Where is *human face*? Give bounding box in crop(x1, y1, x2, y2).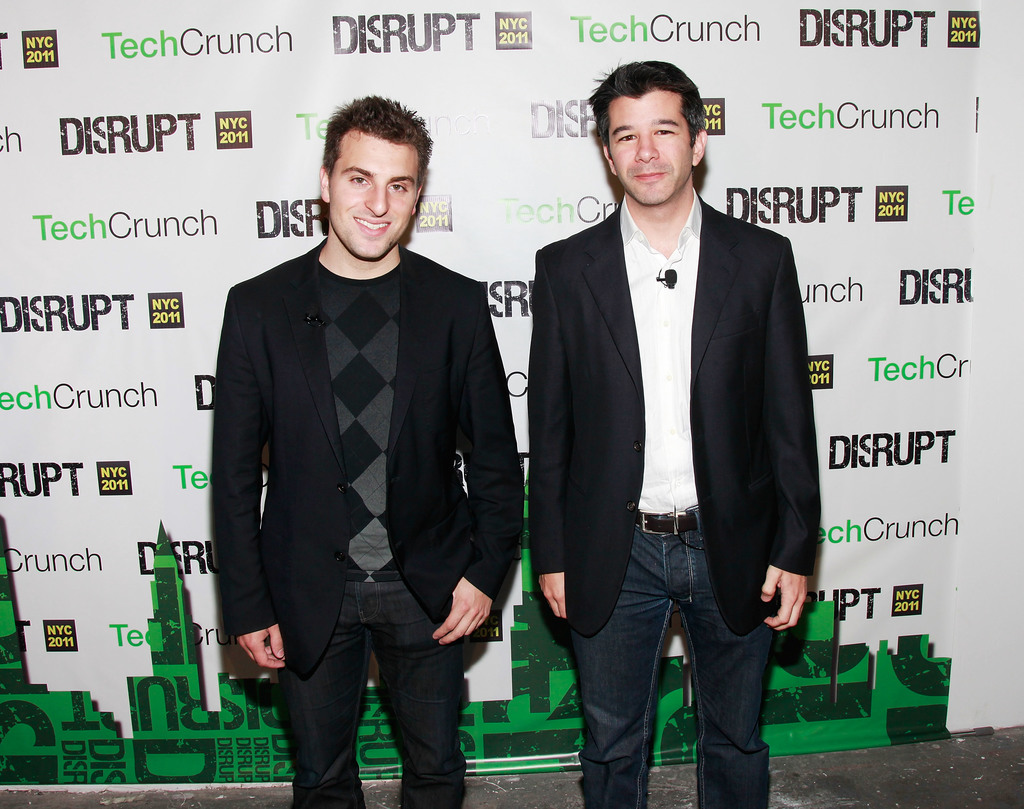
crop(328, 135, 417, 261).
